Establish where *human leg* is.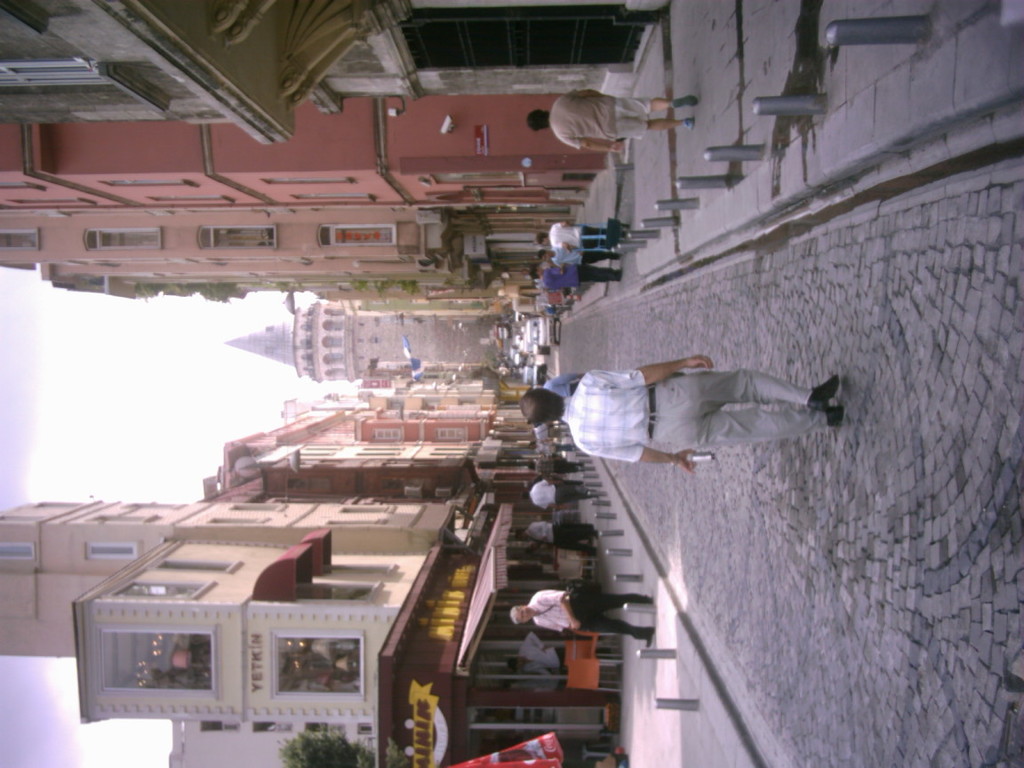
Established at {"x1": 579, "y1": 239, "x2": 620, "y2": 247}.
